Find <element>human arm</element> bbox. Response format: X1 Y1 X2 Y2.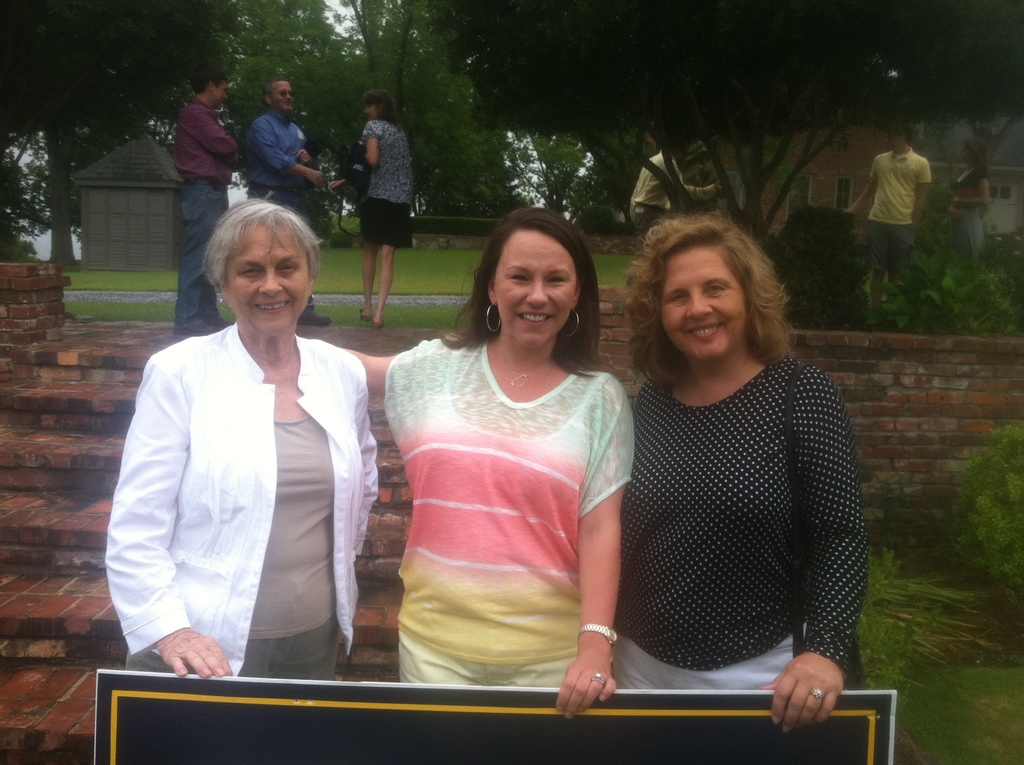
295 142 312 165.
